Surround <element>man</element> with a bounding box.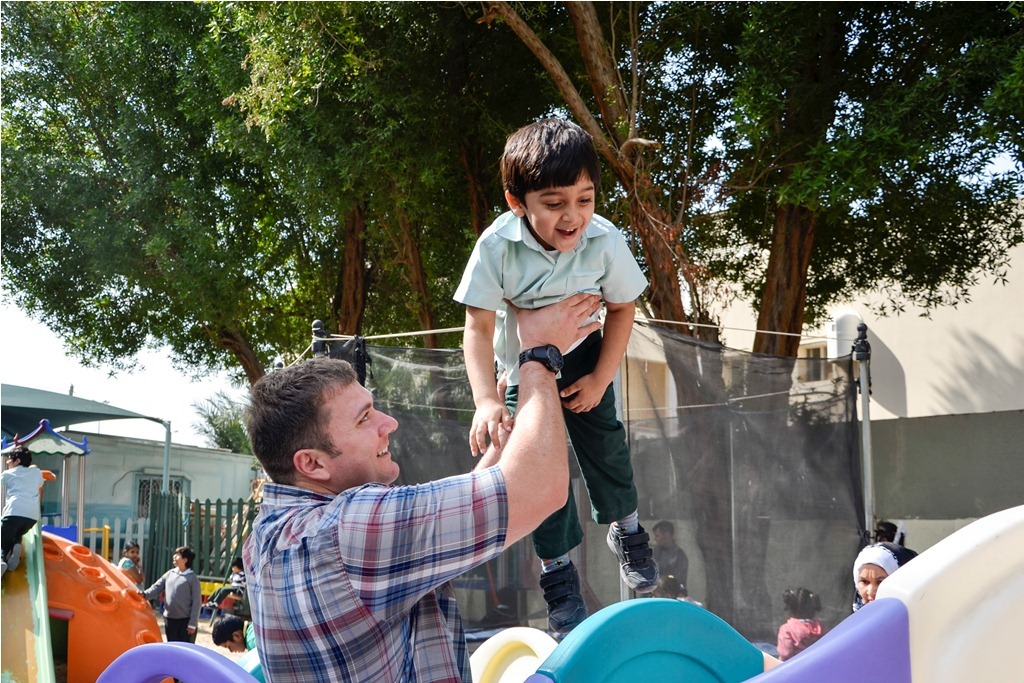
(231,283,628,682).
